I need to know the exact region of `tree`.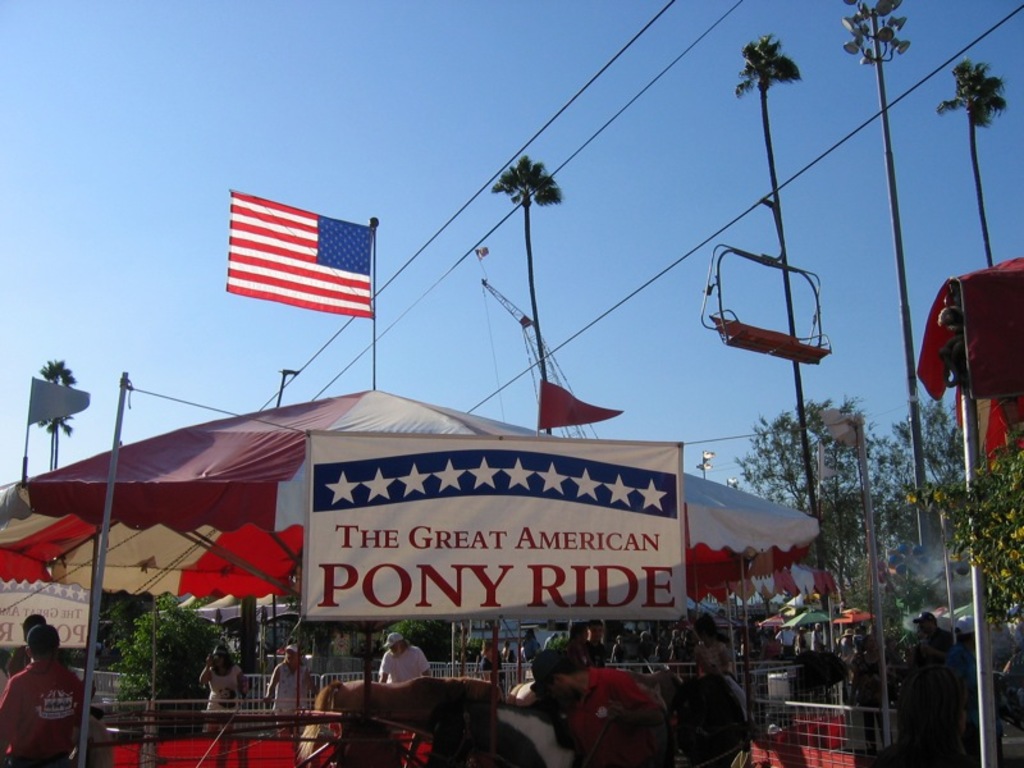
Region: <box>494,155,567,442</box>.
